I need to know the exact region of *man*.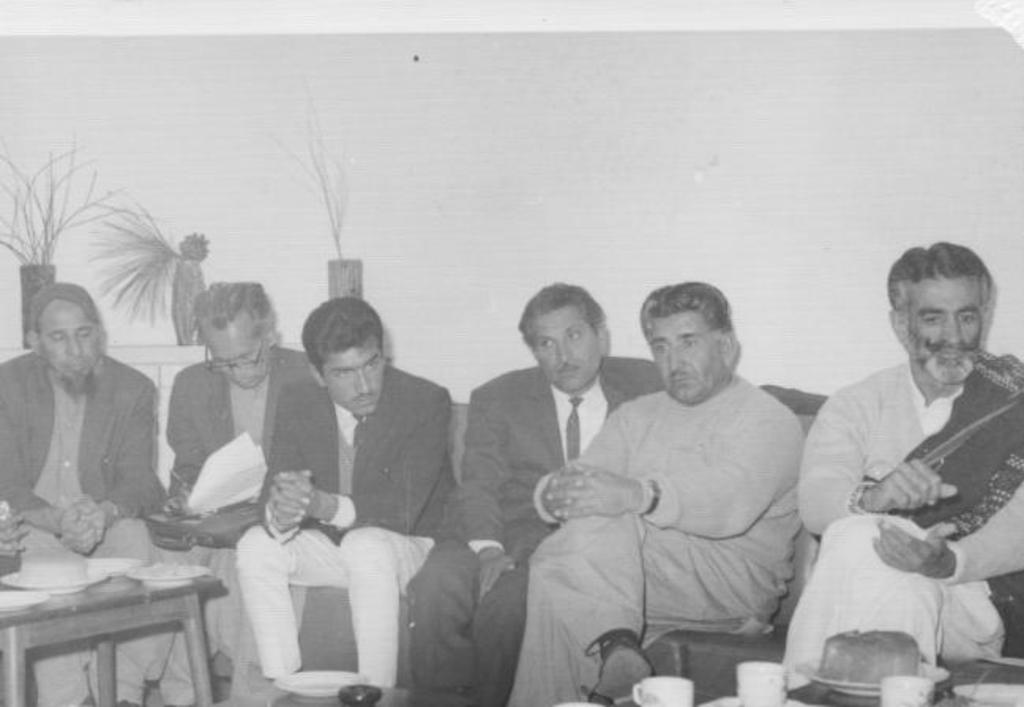
Region: 153:286:314:705.
